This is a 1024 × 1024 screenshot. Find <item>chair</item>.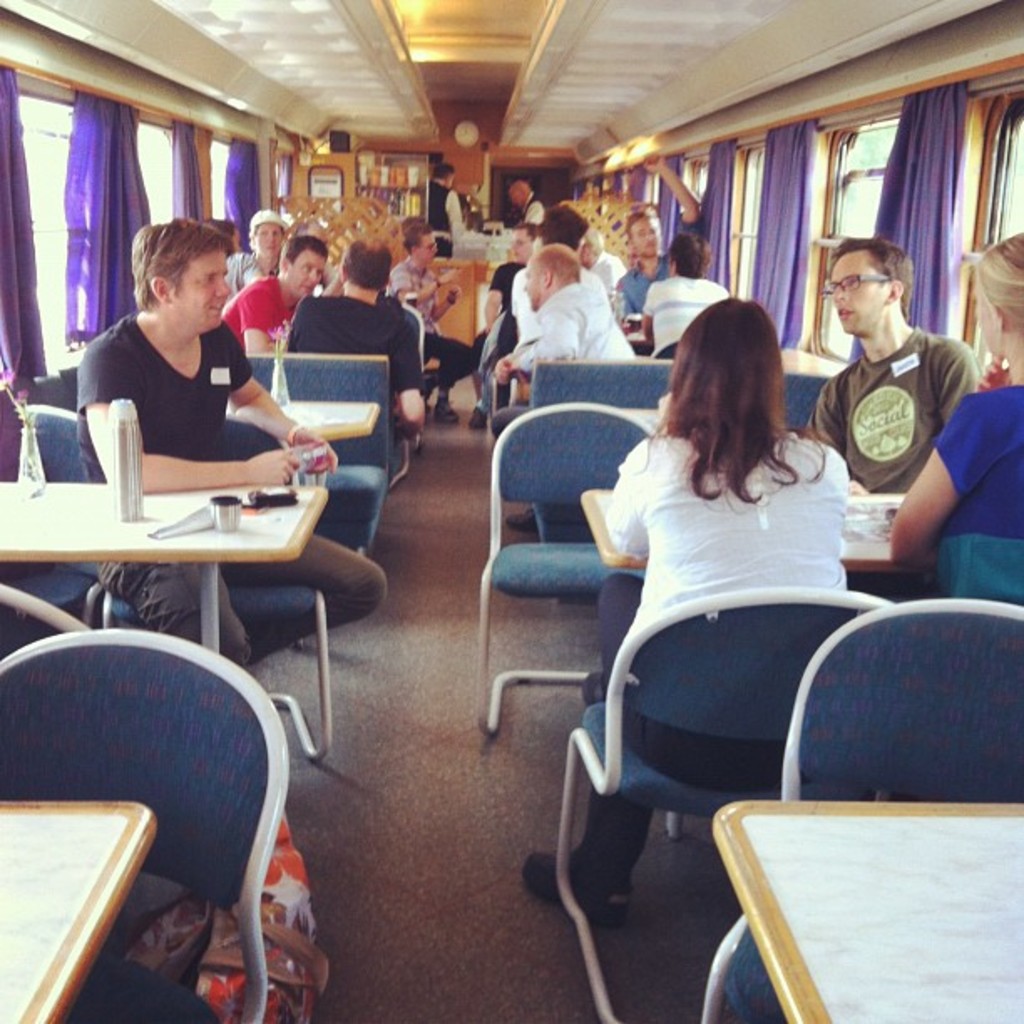
Bounding box: box(699, 594, 1022, 1022).
